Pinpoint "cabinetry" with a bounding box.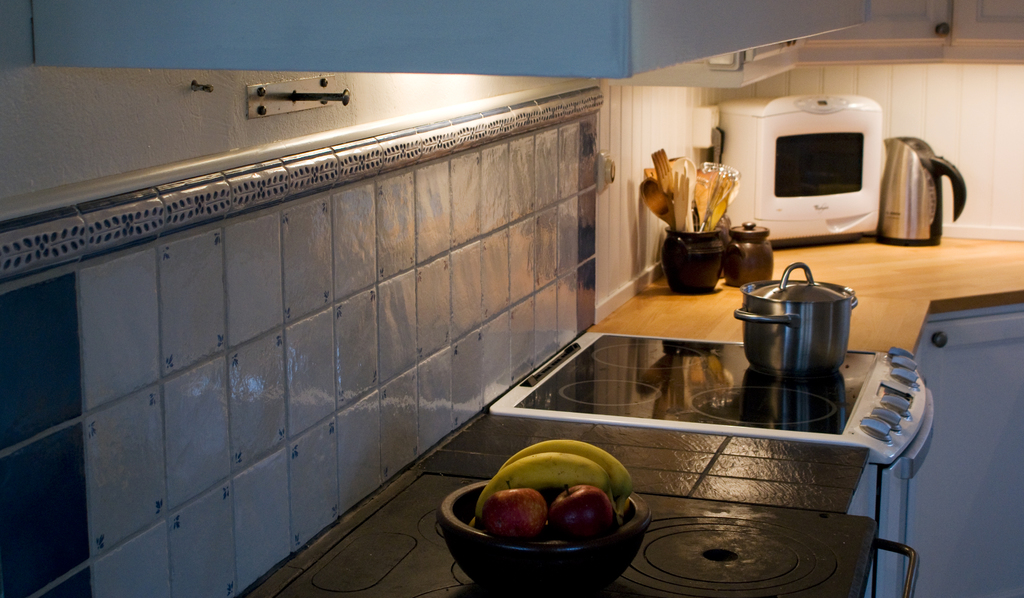
612, 0, 1023, 91.
